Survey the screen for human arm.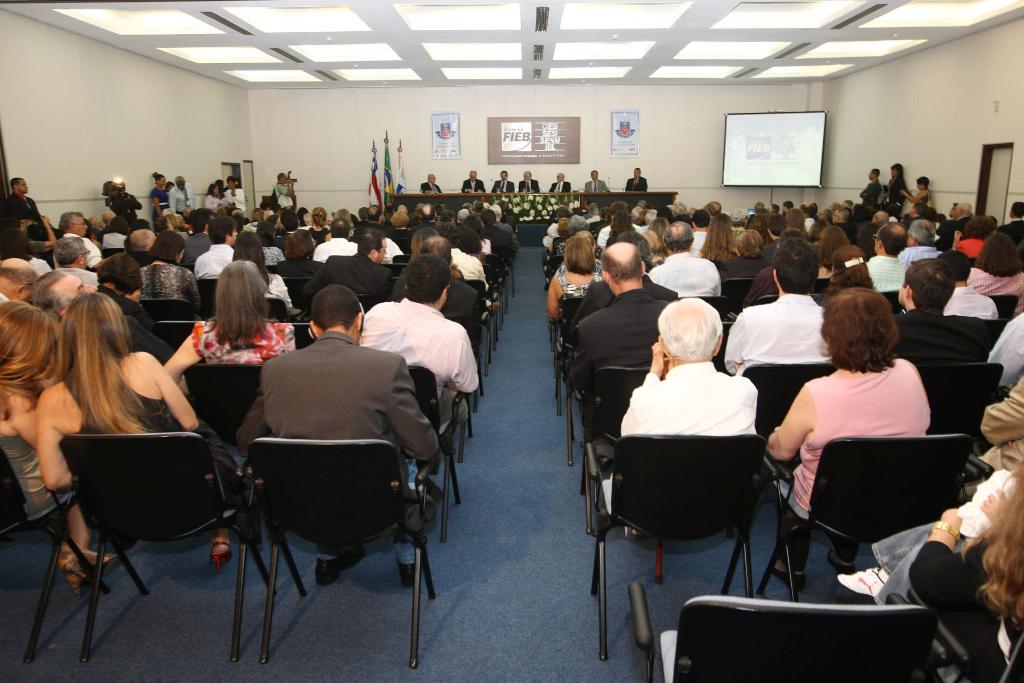
Survey found: 34, 388, 79, 494.
